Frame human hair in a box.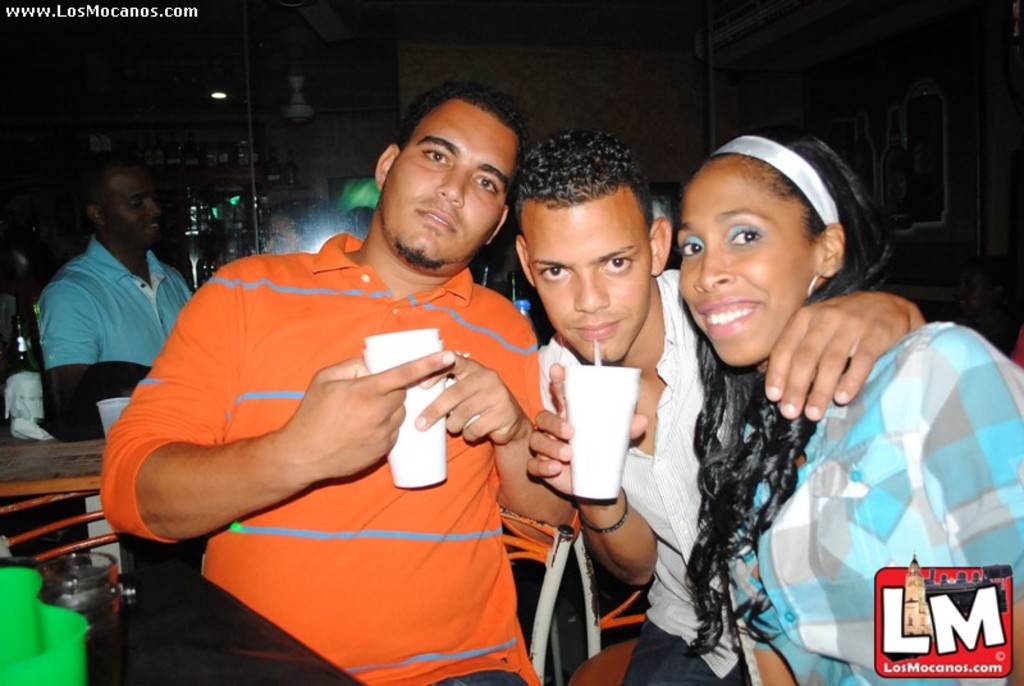
516/128/675/232.
